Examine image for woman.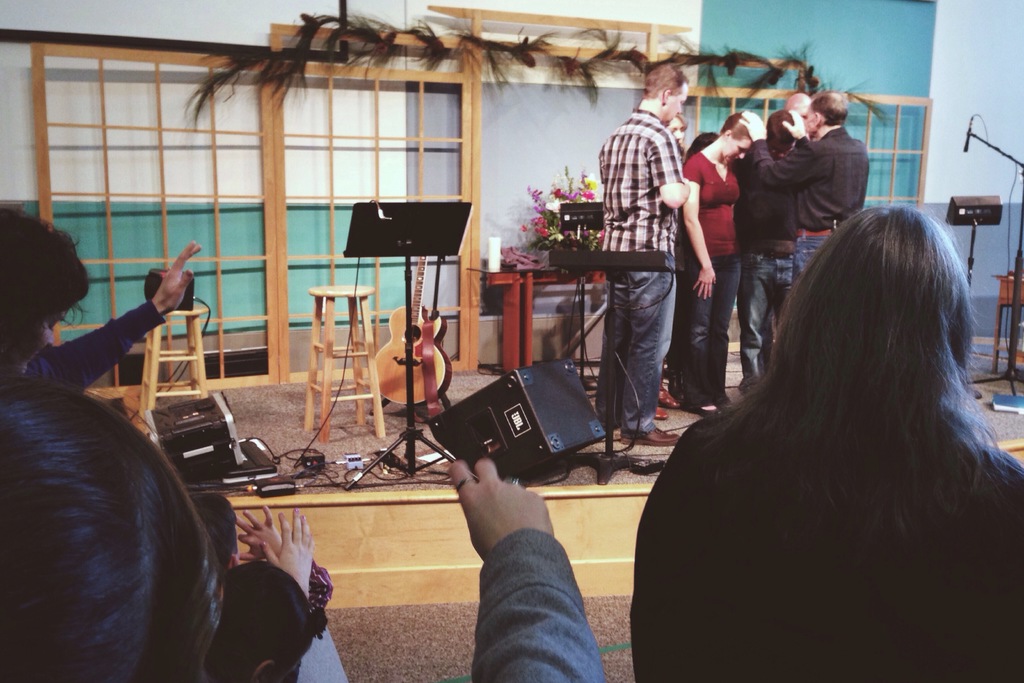
Examination result: left=628, top=171, right=1023, bottom=682.
